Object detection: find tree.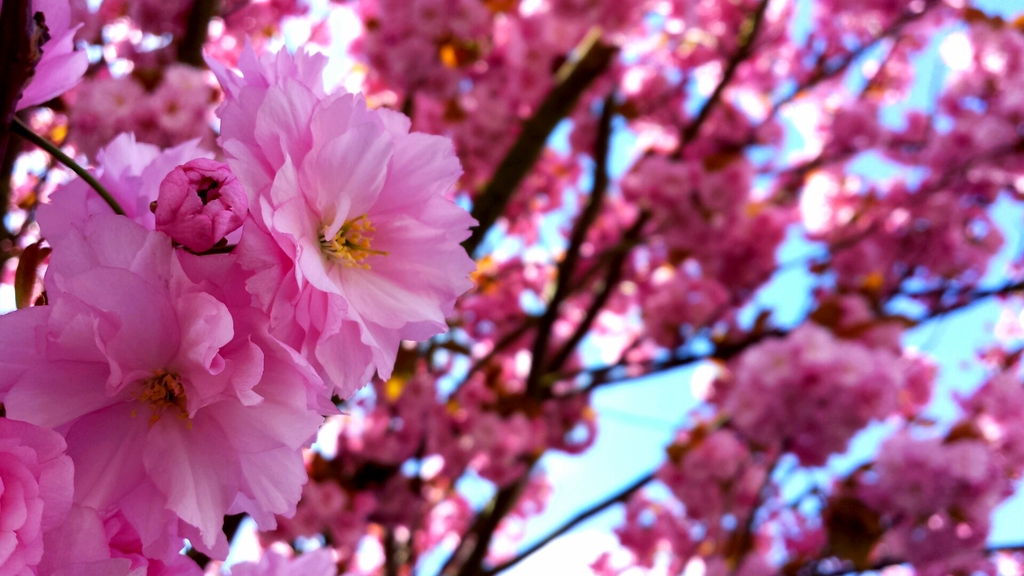
bbox=(0, 0, 1023, 575).
